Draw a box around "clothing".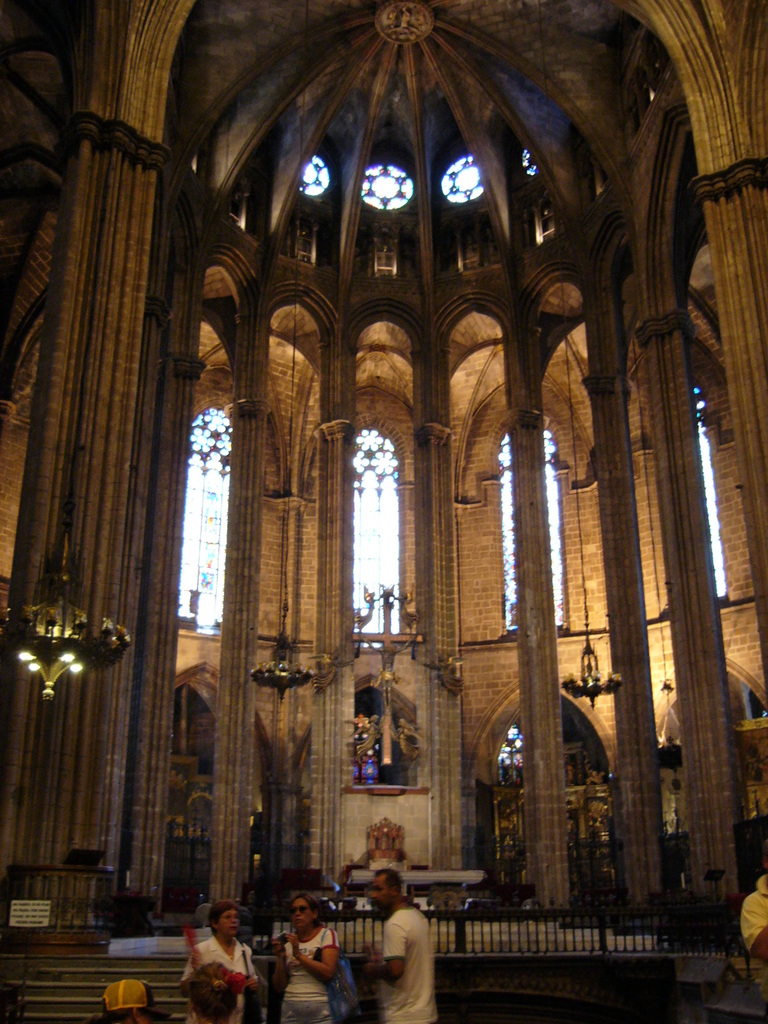
(left=181, top=935, right=256, bottom=1023).
